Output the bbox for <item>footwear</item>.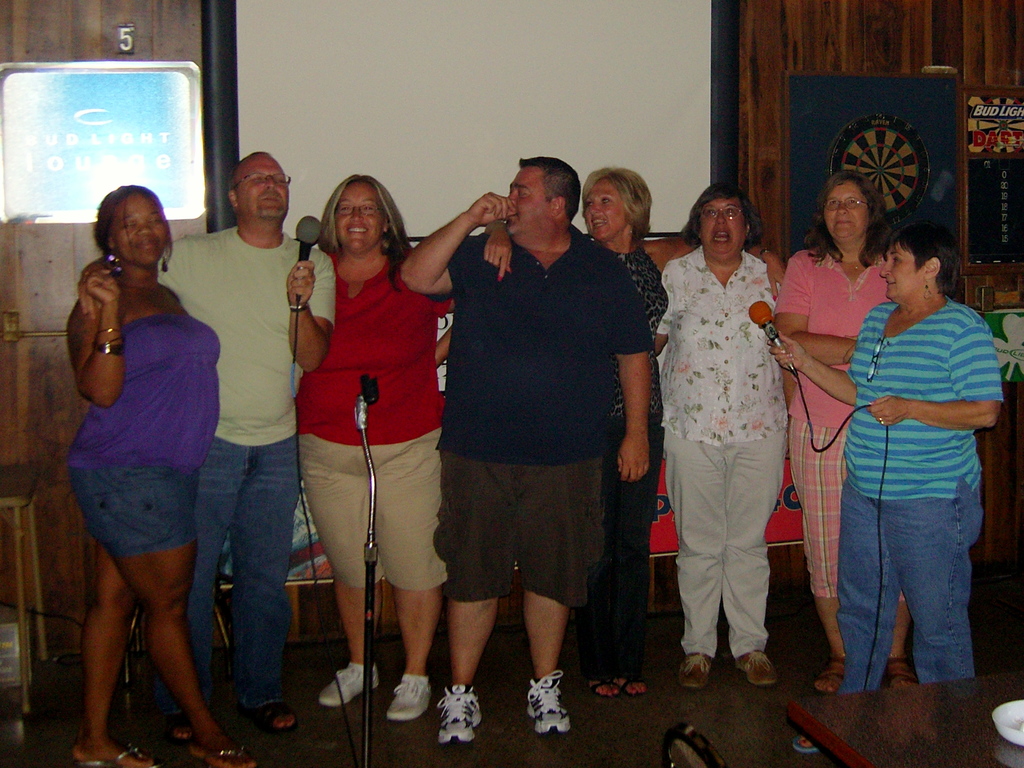
<bbox>385, 671, 433, 719</bbox>.
